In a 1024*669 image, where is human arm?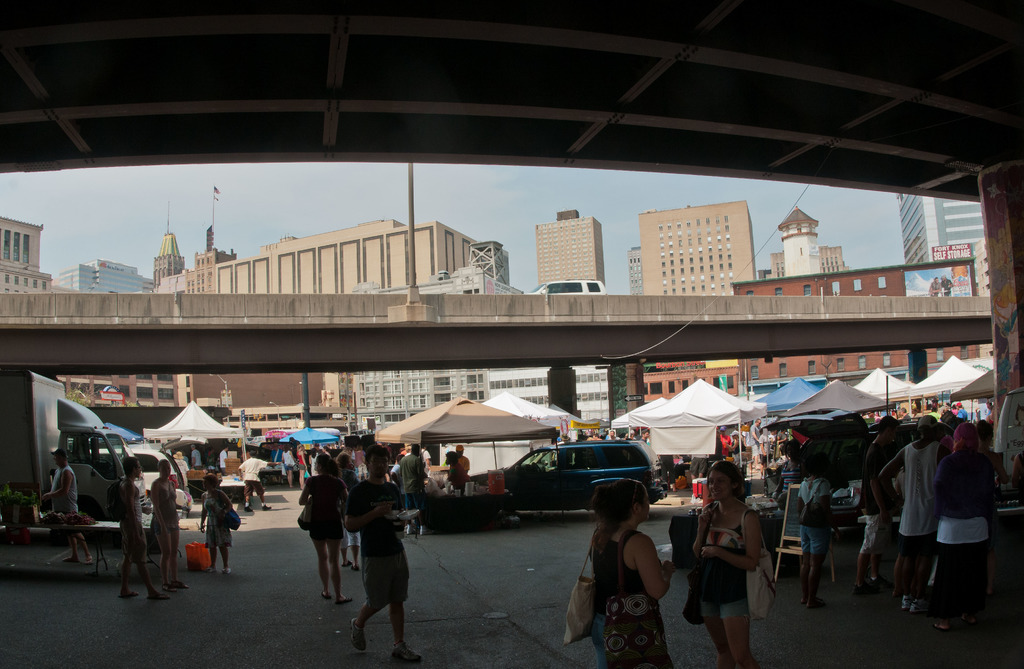
bbox(229, 468, 245, 478).
